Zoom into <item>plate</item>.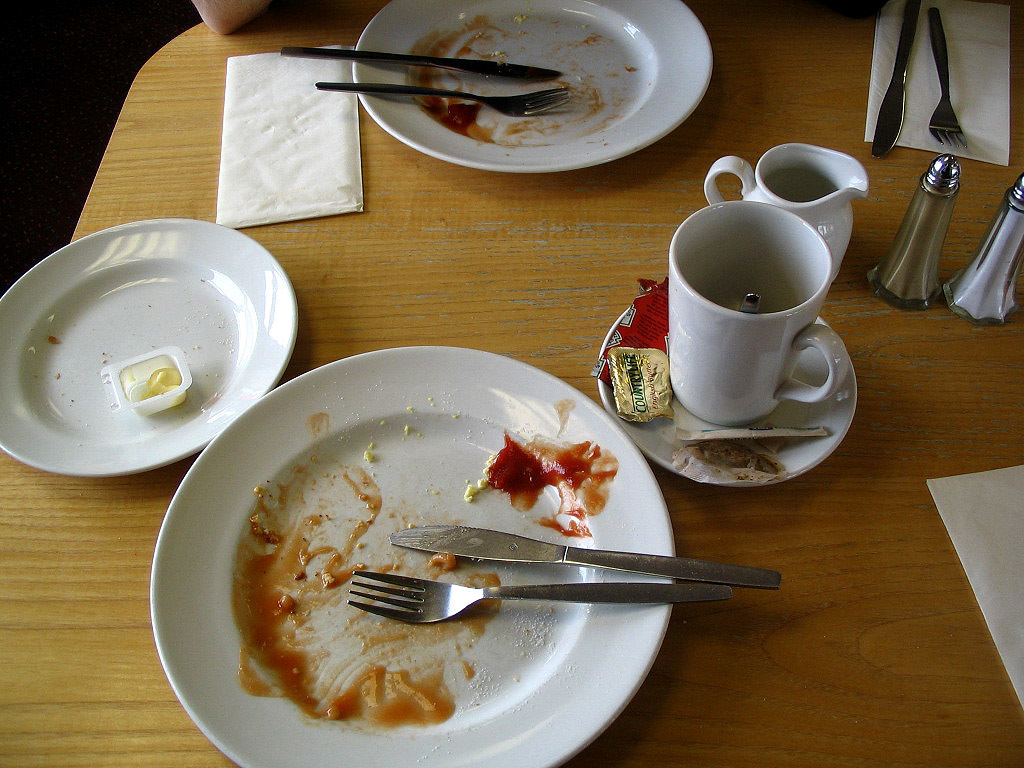
Zoom target: pyautogui.locateOnScreen(0, 216, 302, 478).
